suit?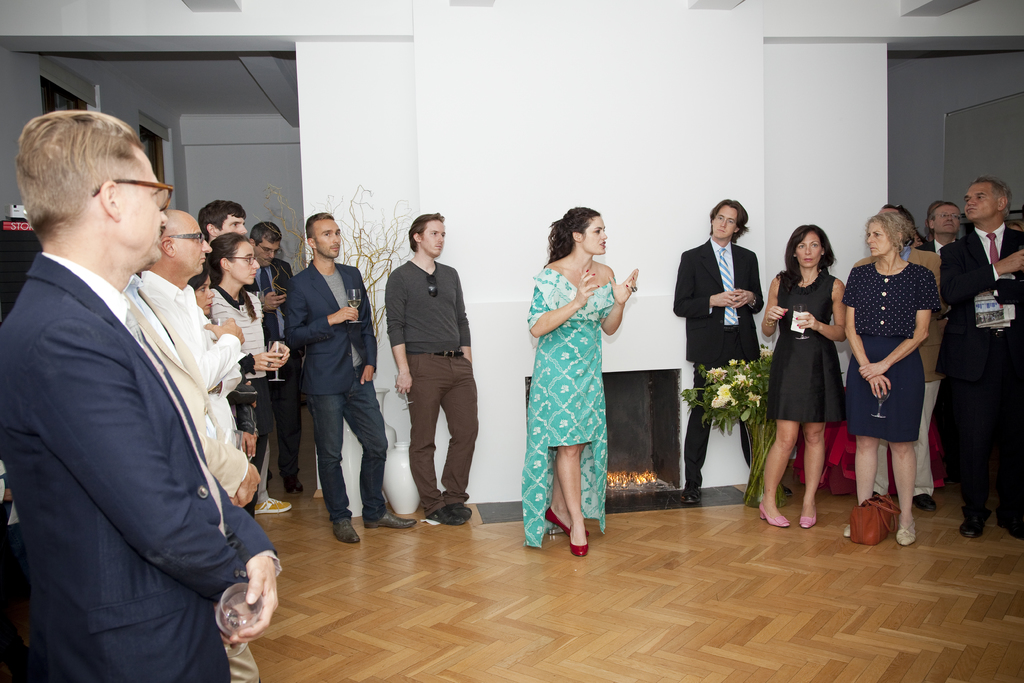
<box>266,226,372,538</box>
